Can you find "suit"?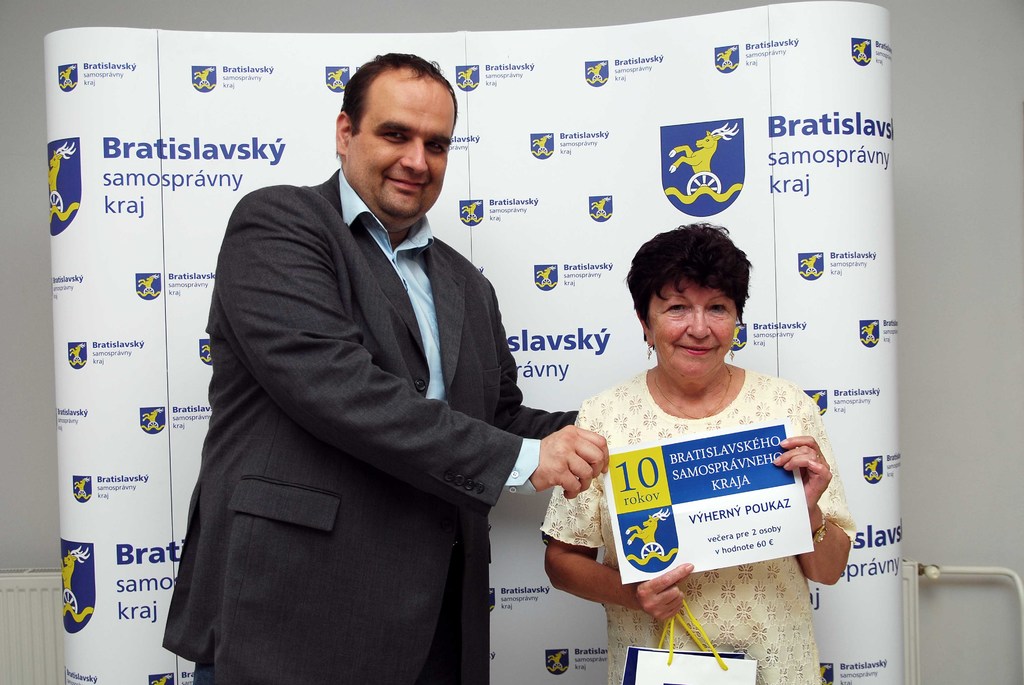
Yes, bounding box: (left=155, top=187, right=616, bottom=654).
